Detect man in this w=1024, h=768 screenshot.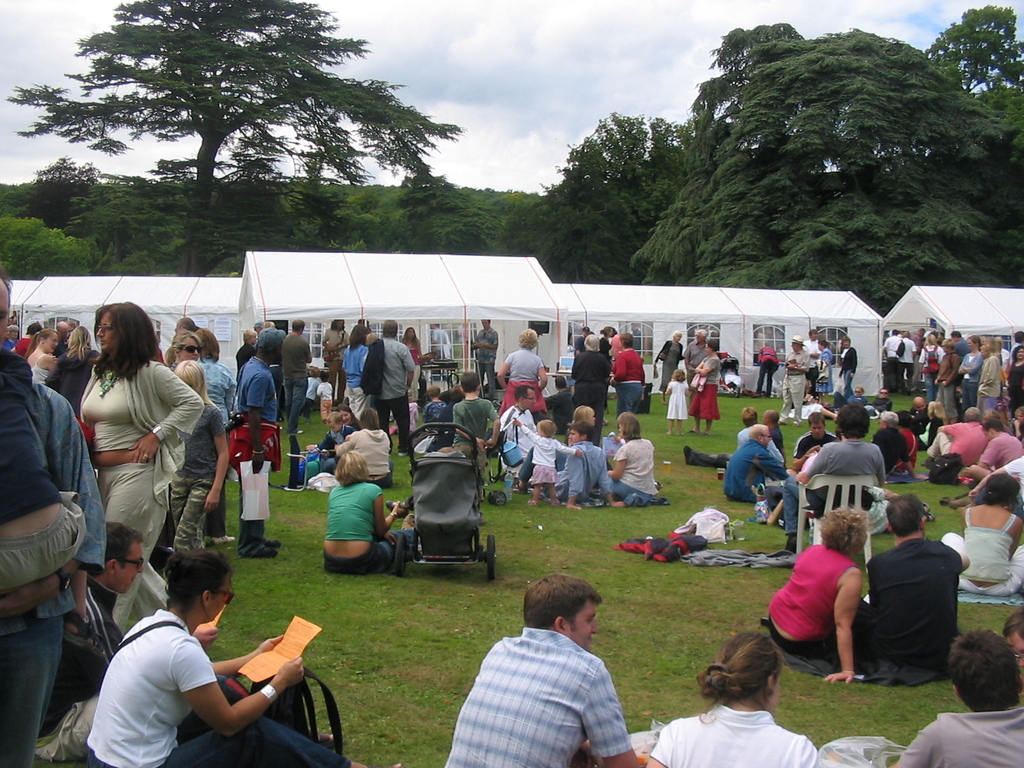
Detection: 451,372,506,443.
